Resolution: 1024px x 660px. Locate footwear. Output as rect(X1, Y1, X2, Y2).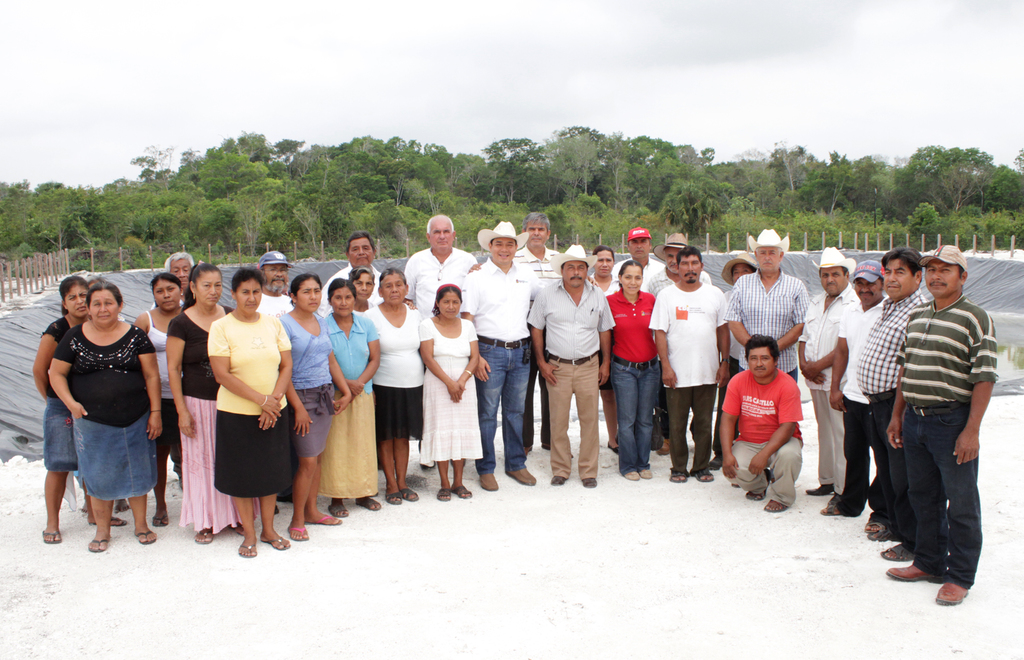
rect(263, 529, 291, 551).
